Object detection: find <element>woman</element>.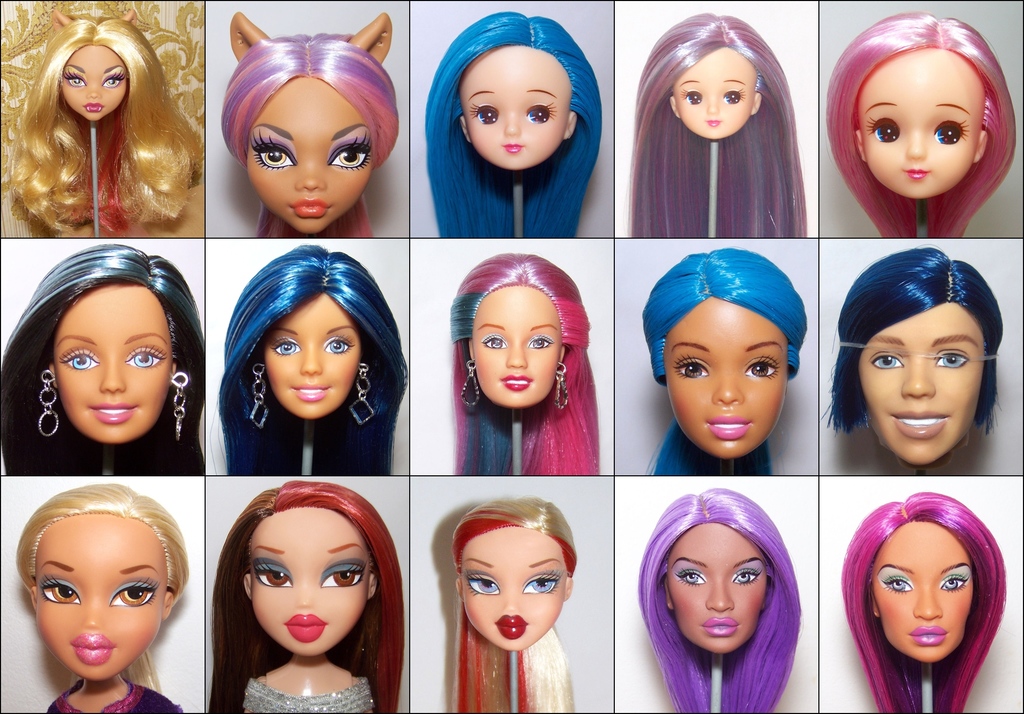
[449,250,591,475].
